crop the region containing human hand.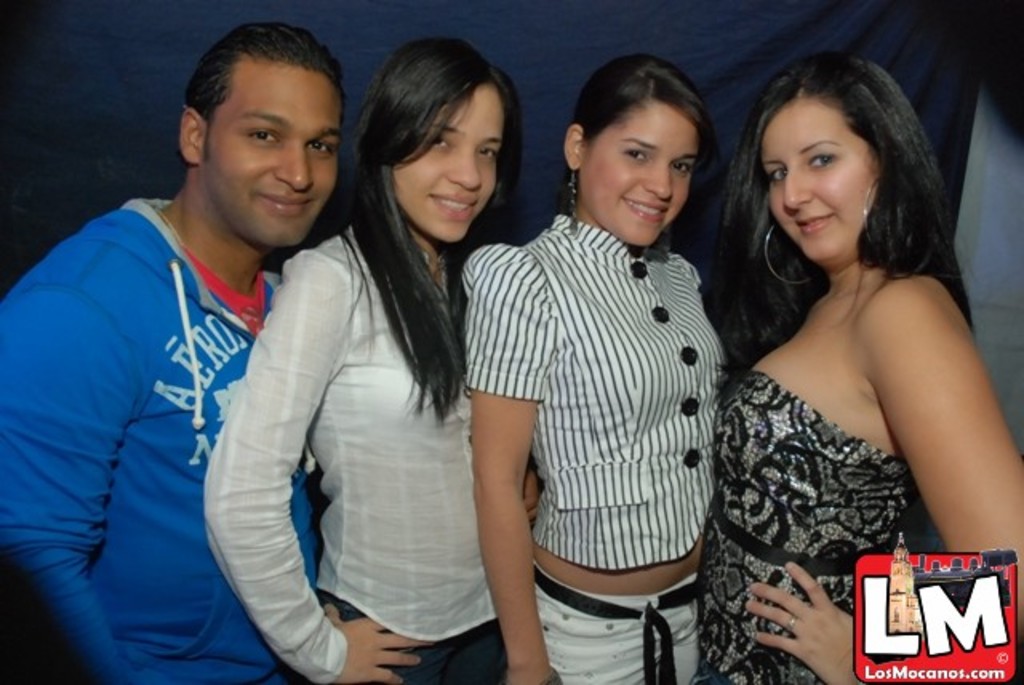
Crop region: Rect(766, 576, 864, 672).
